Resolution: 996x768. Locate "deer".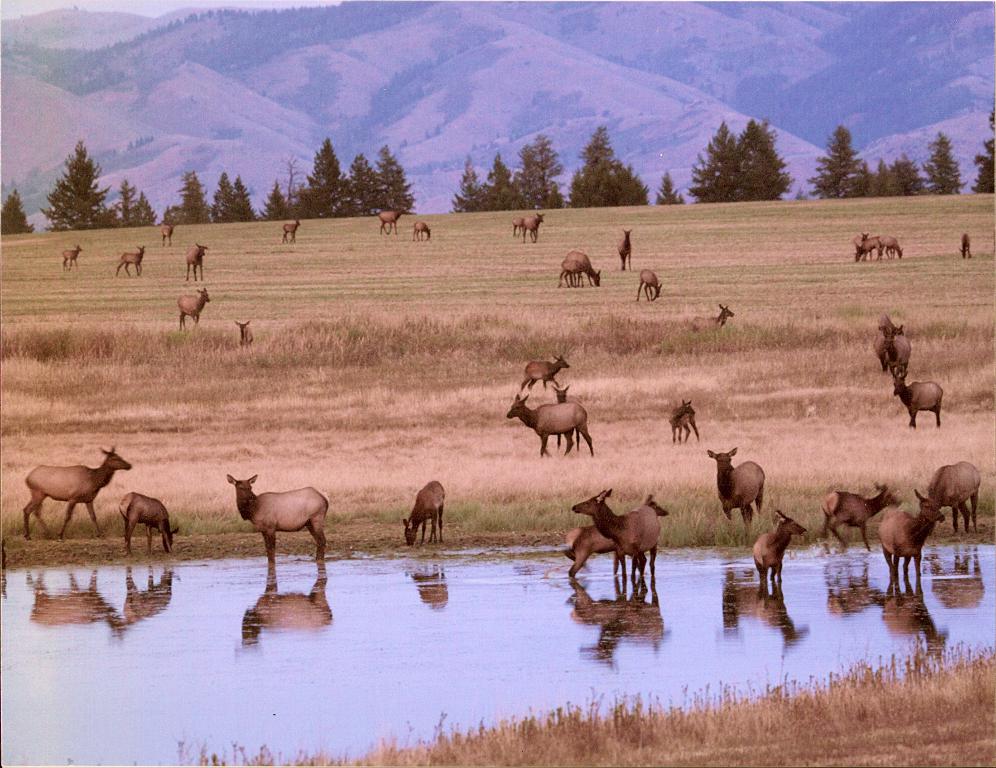
[x1=115, y1=246, x2=147, y2=277].
